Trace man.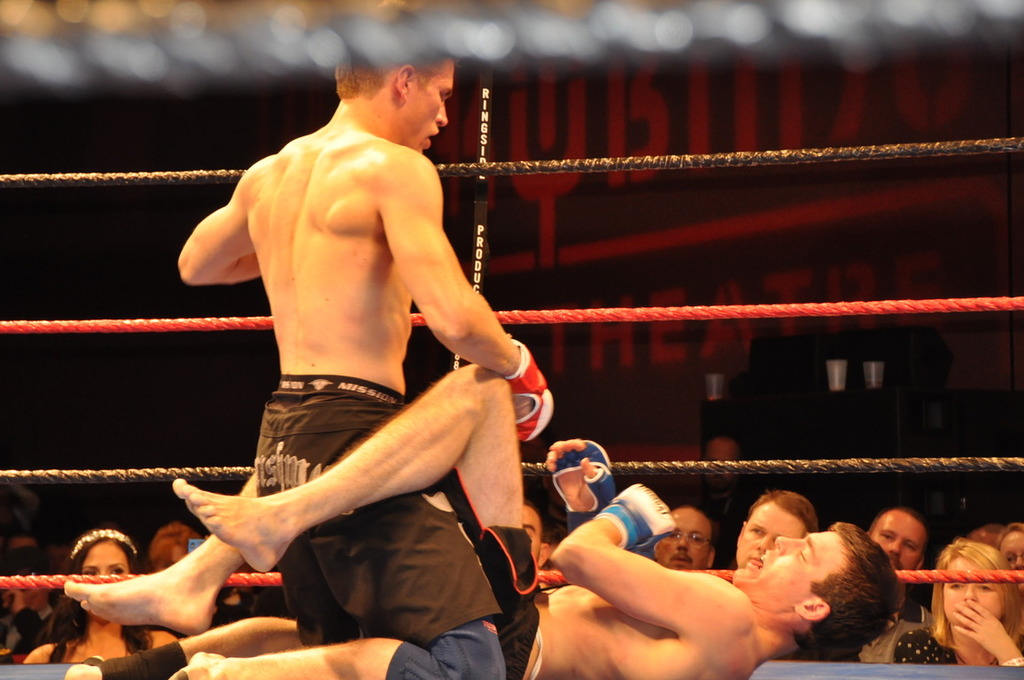
Traced to <box>649,506,716,567</box>.
